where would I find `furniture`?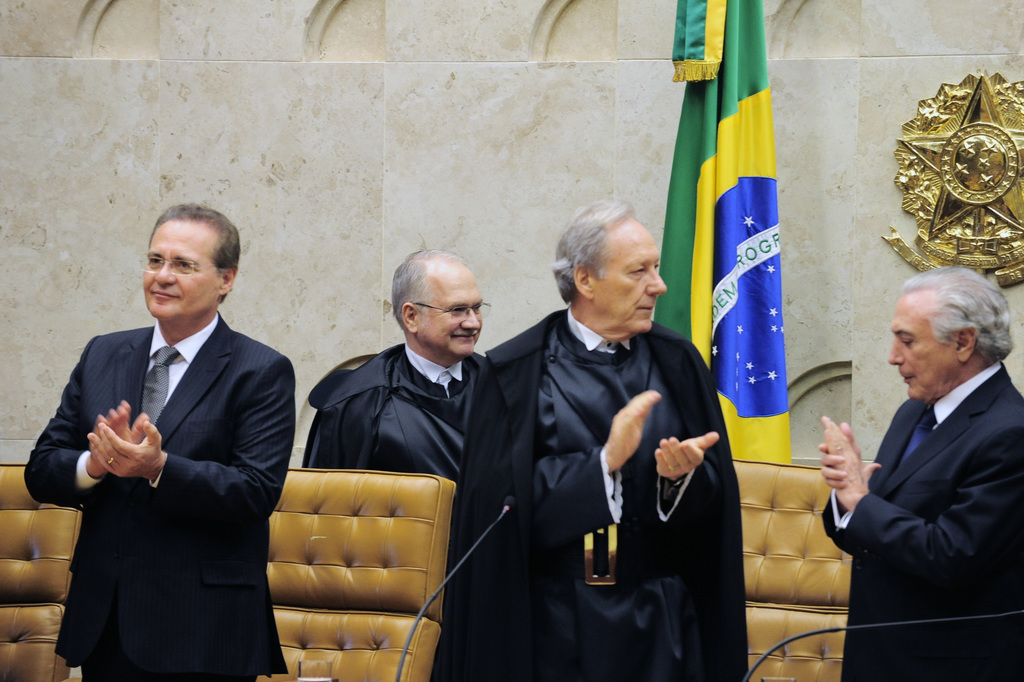
At (0, 460, 83, 681).
